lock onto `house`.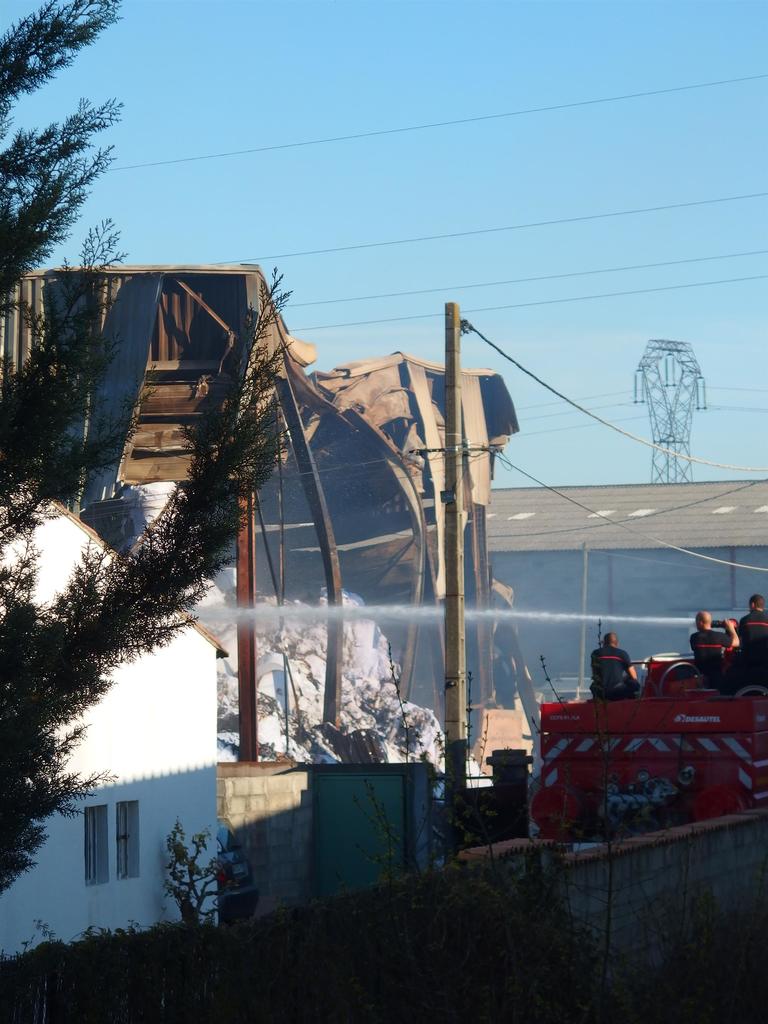
Locked: region(0, 481, 227, 934).
